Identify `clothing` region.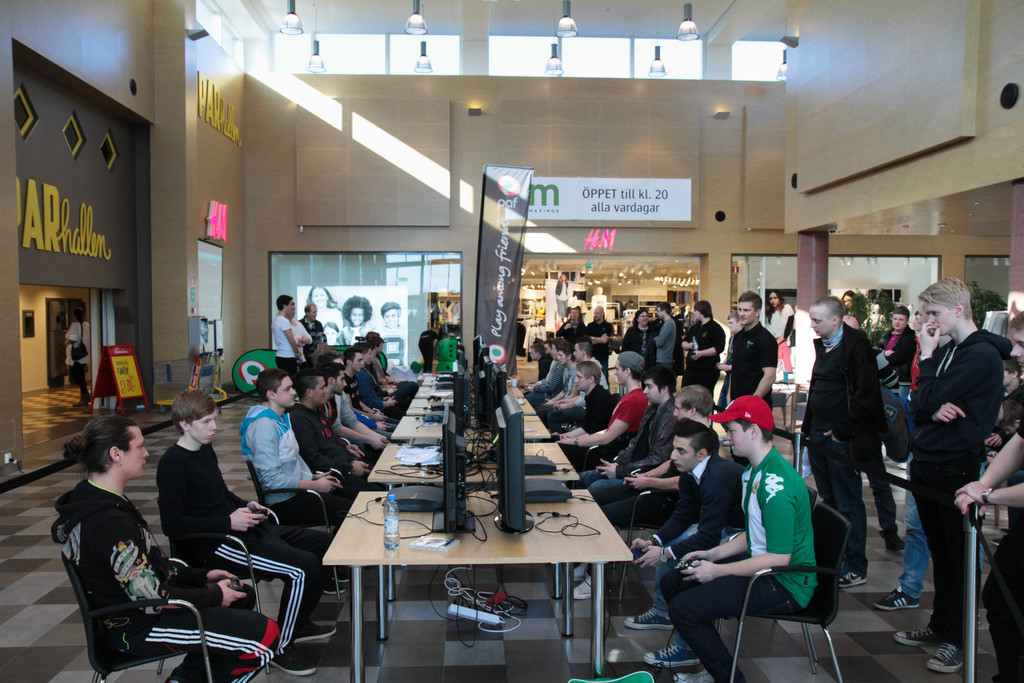
Region: (x1=299, y1=319, x2=330, y2=350).
